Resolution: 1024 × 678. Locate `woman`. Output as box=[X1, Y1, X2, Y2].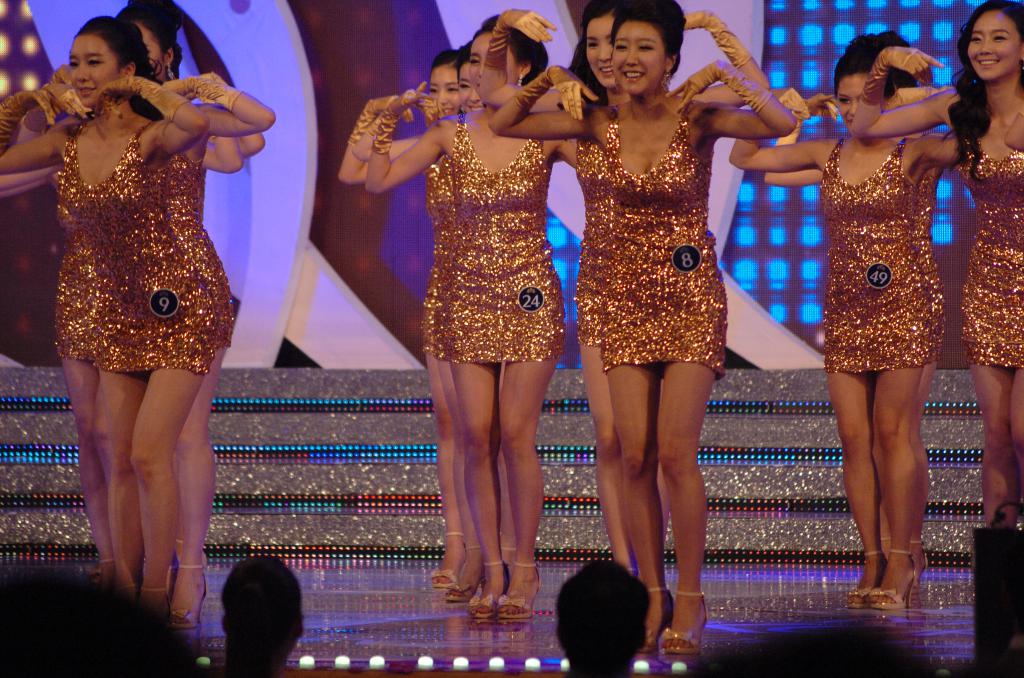
box=[332, 46, 479, 586].
